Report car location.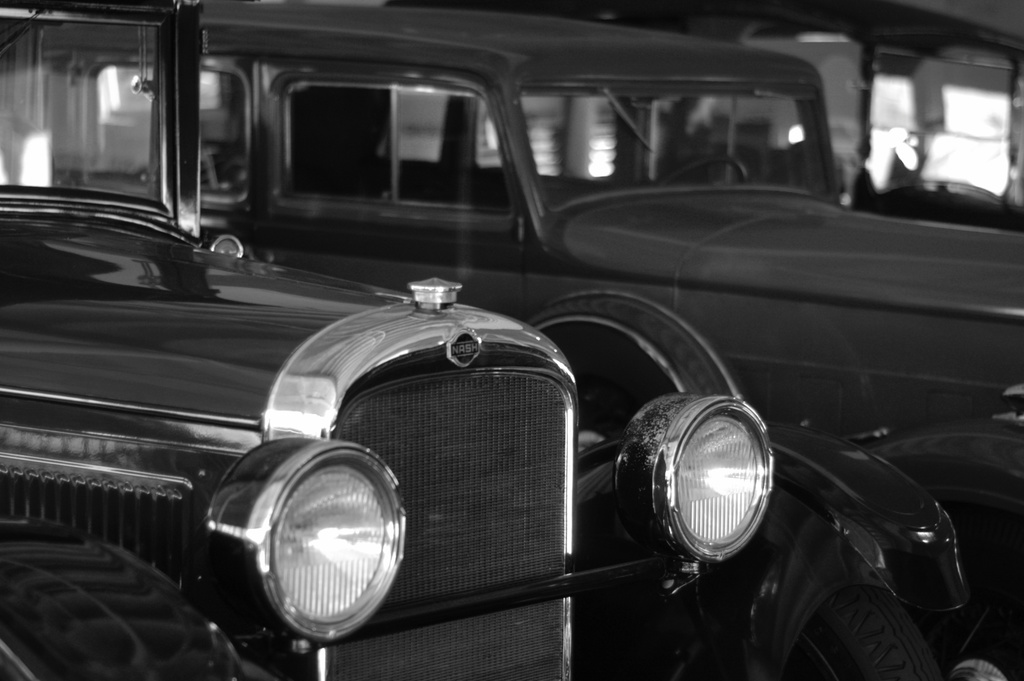
Report: left=0, top=0, right=780, bottom=680.
